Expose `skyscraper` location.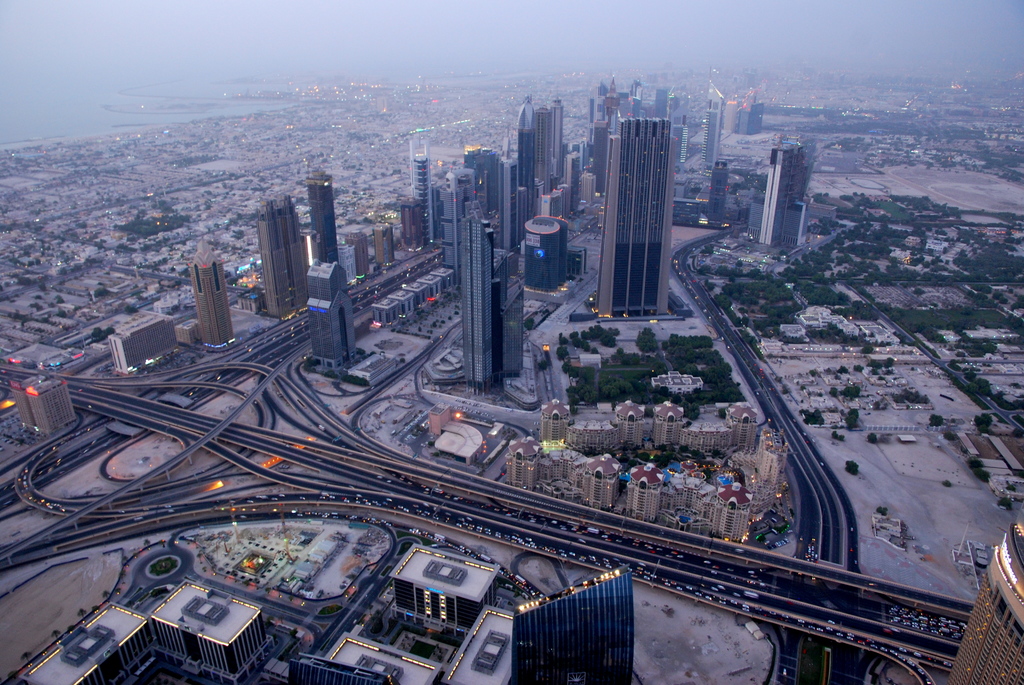
Exposed at crop(307, 169, 340, 268).
